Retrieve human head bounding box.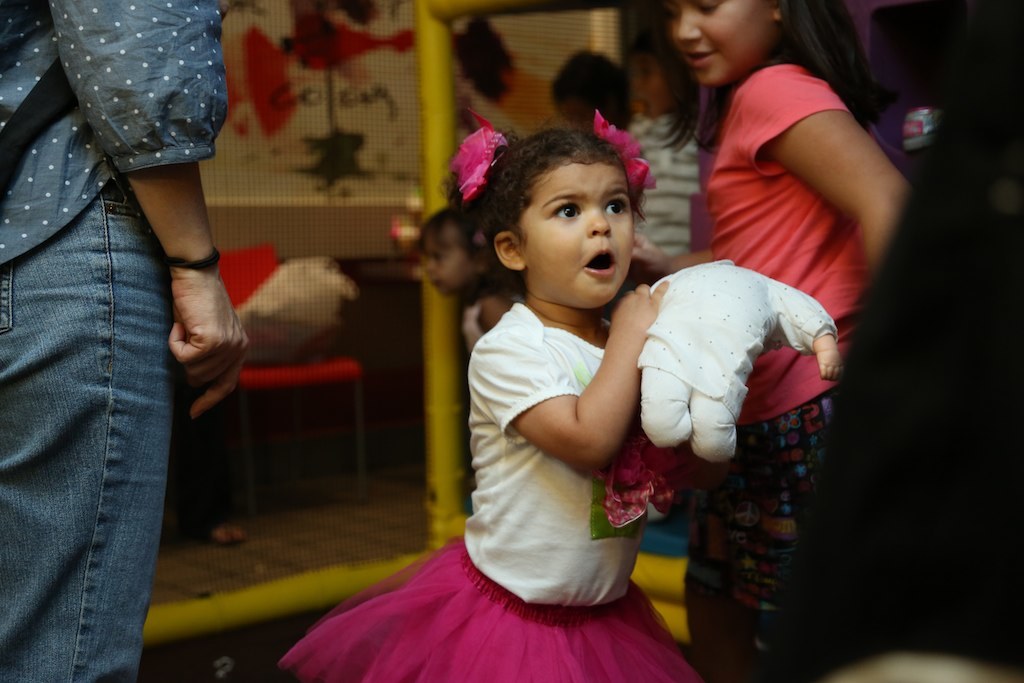
Bounding box: box(483, 108, 659, 322).
